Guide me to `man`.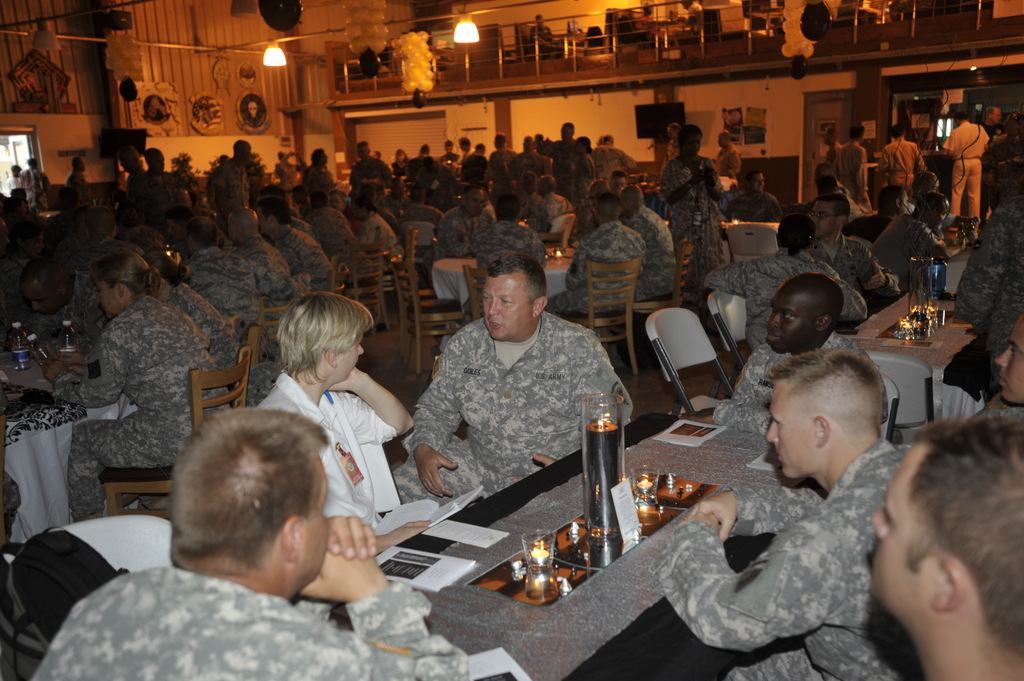
Guidance: region(19, 159, 51, 213).
